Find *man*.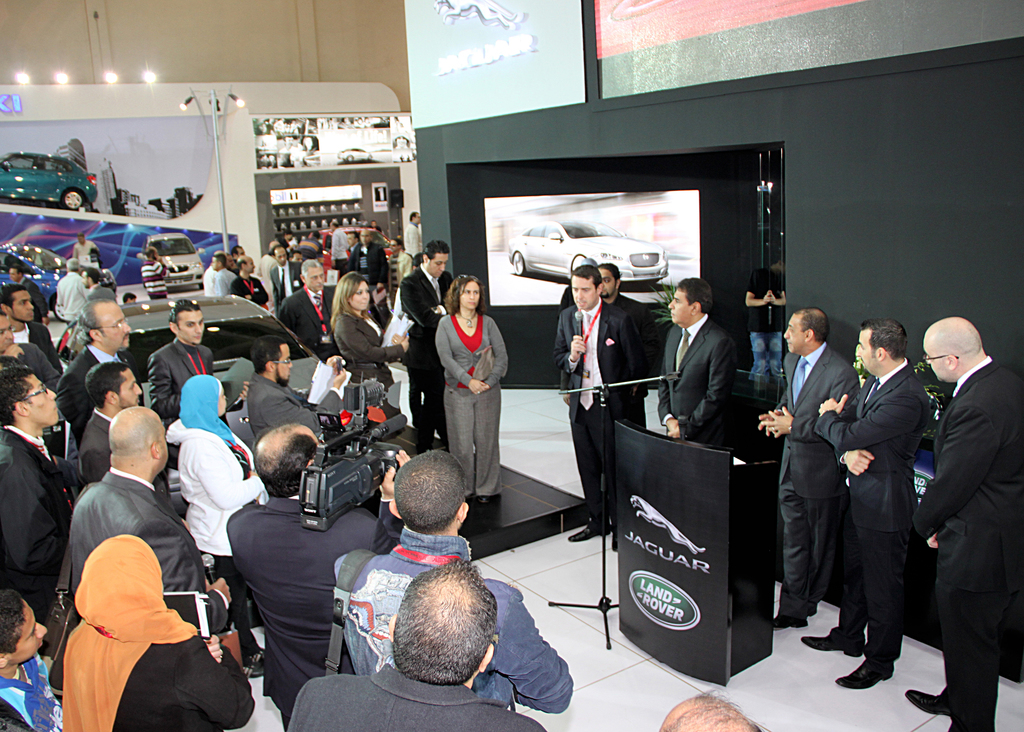
356,229,388,289.
